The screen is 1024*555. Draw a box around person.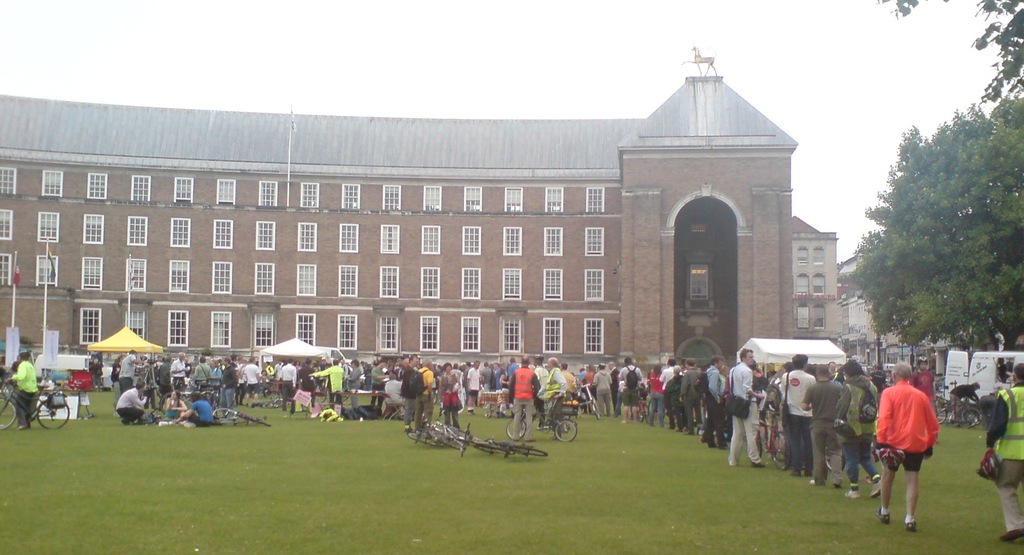
985:359:1023:543.
